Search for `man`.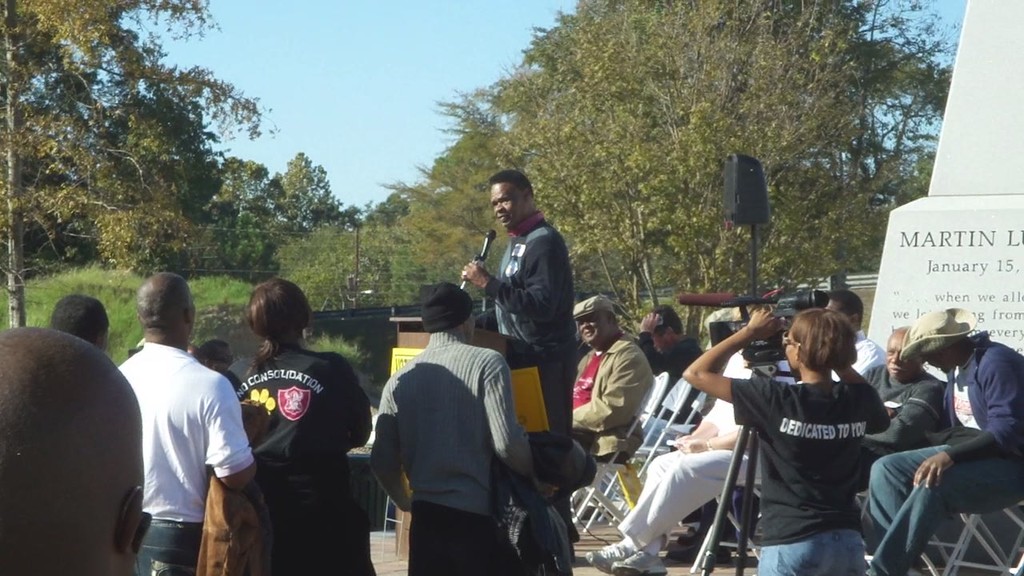
Found at 110:266:260:575.
